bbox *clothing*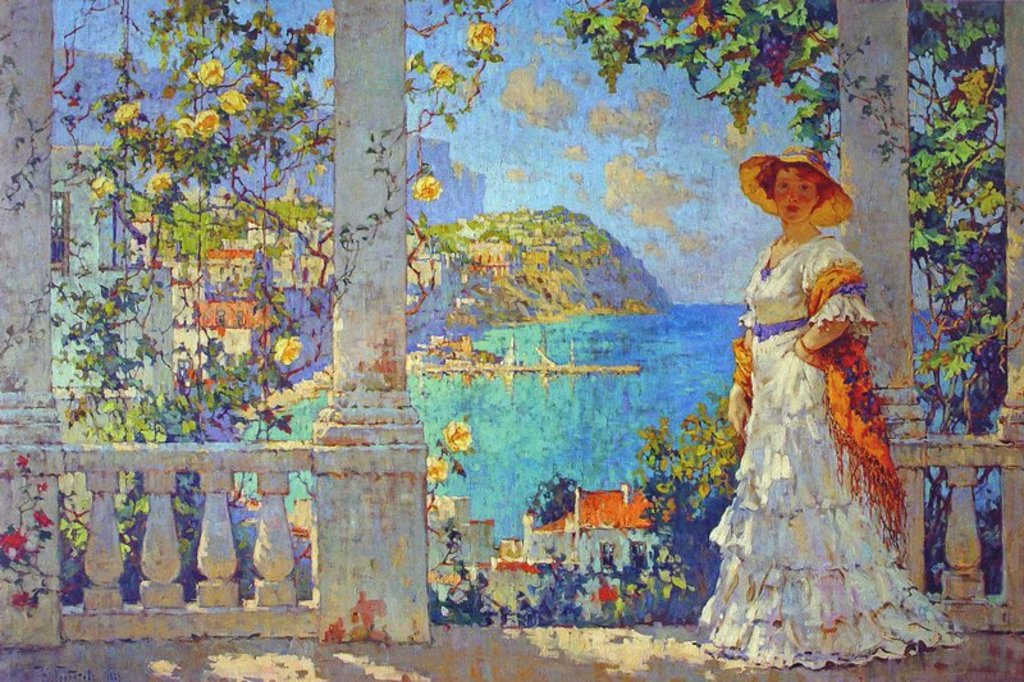
locate(685, 232, 970, 668)
